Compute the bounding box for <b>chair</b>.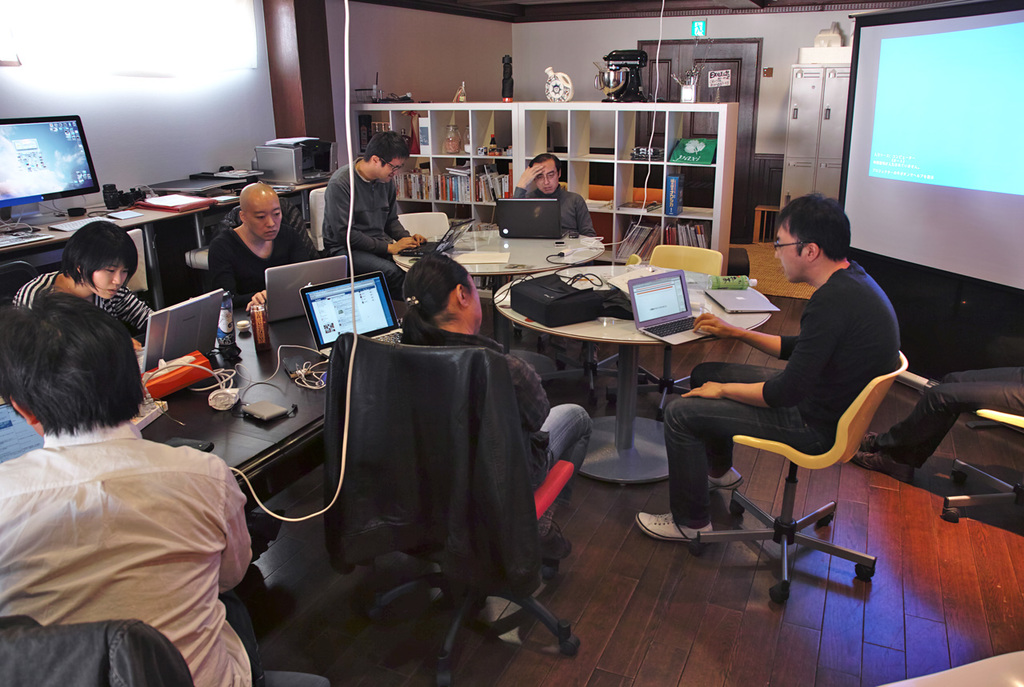
bbox(0, 262, 37, 302).
